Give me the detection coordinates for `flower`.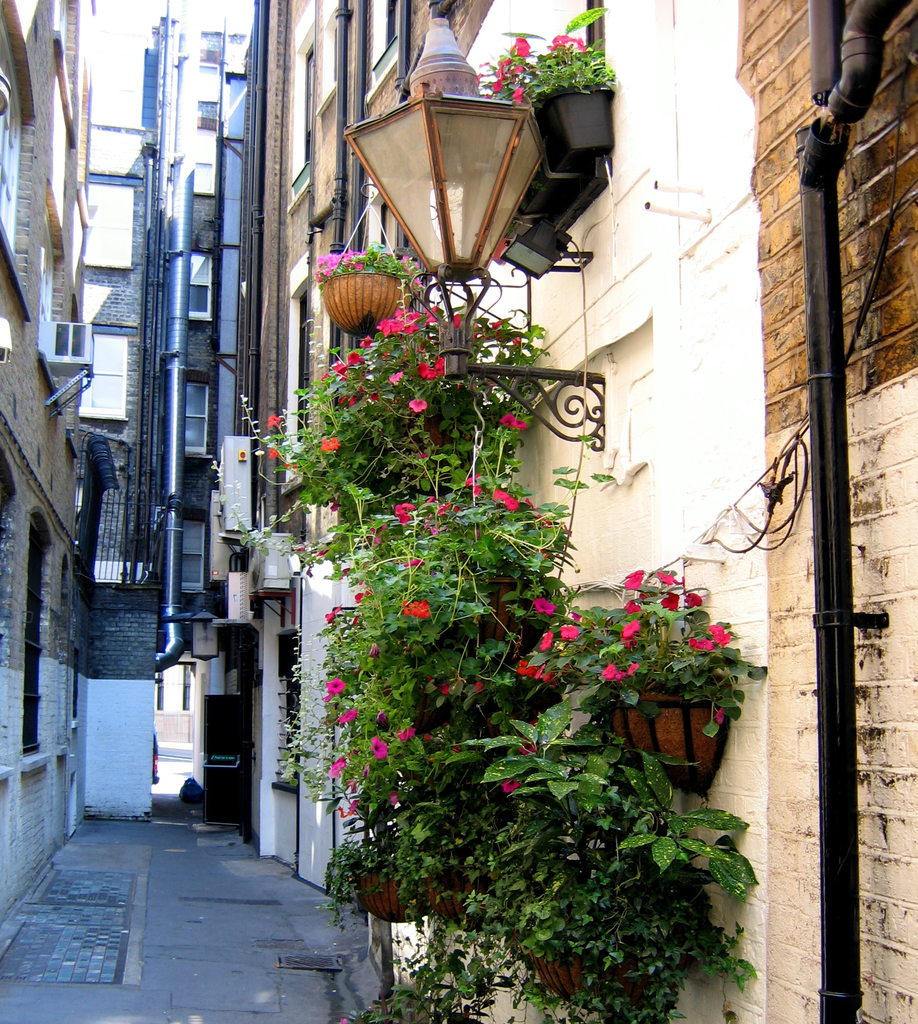
l=406, t=393, r=428, b=421.
